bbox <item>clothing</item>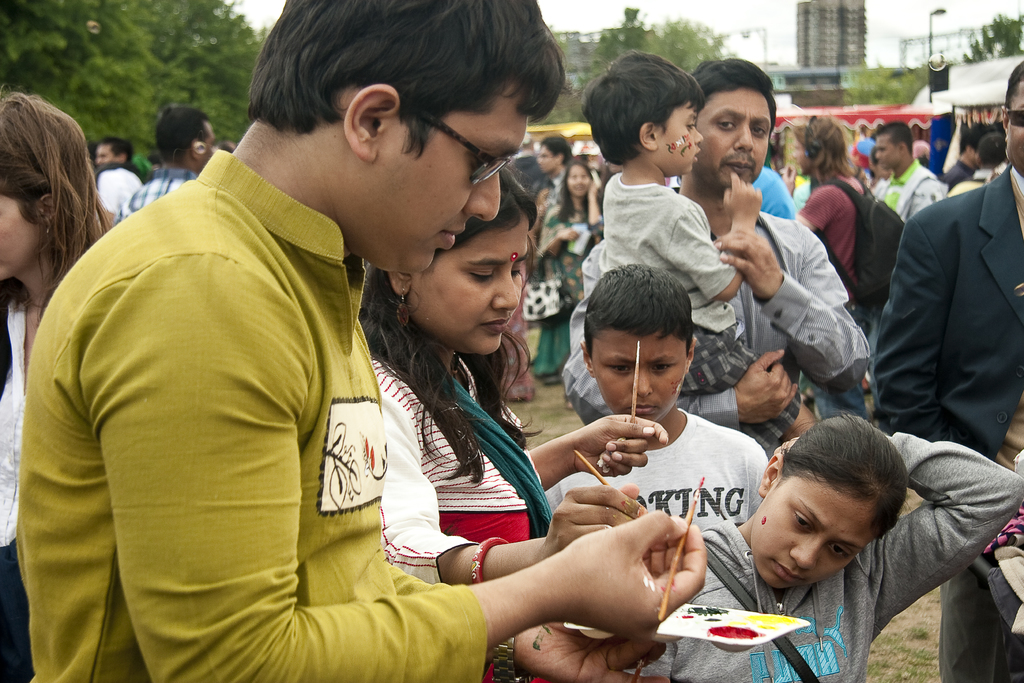
550, 399, 778, 643
